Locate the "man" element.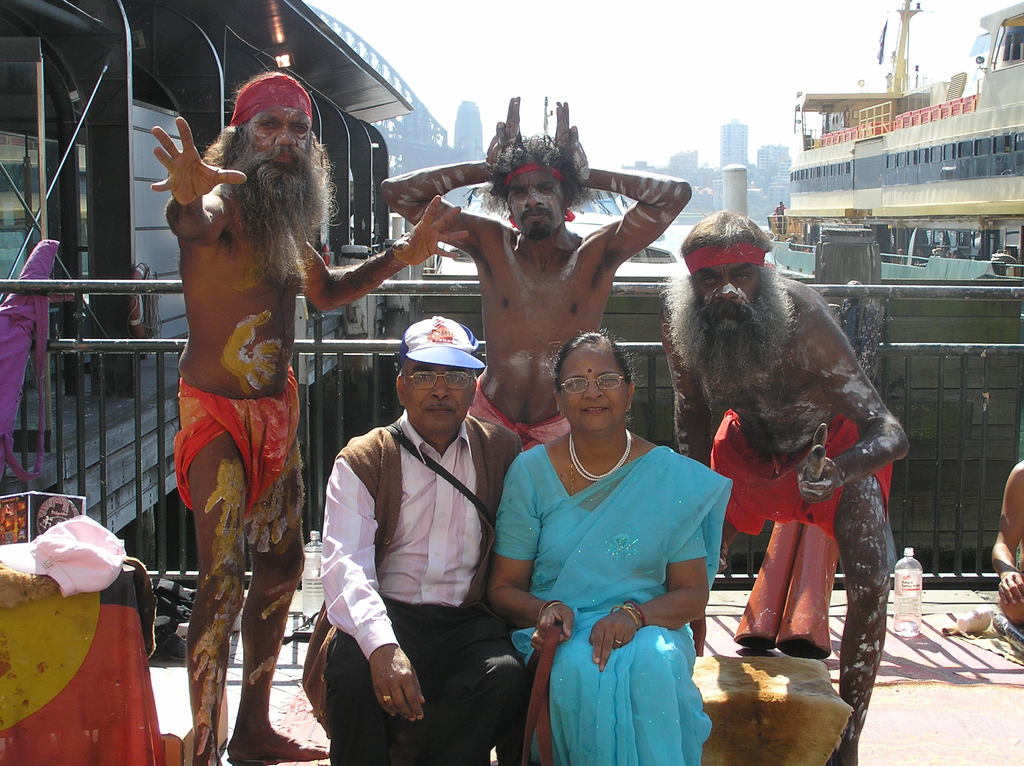
Element bbox: <box>326,315,522,765</box>.
